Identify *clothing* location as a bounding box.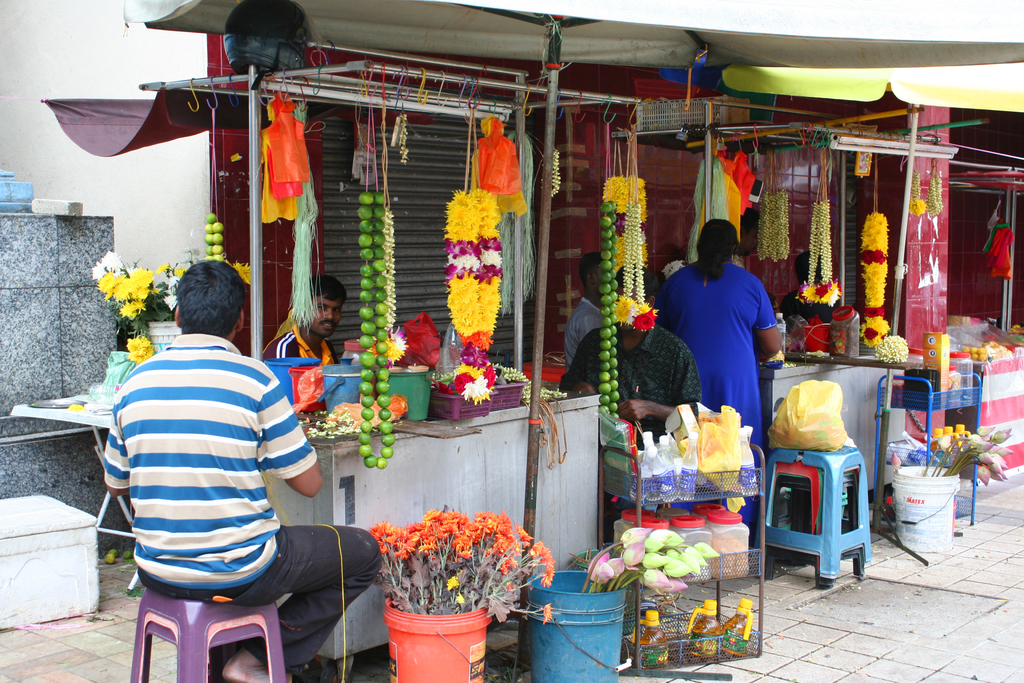
Rect(562, 323, 702, 531).
